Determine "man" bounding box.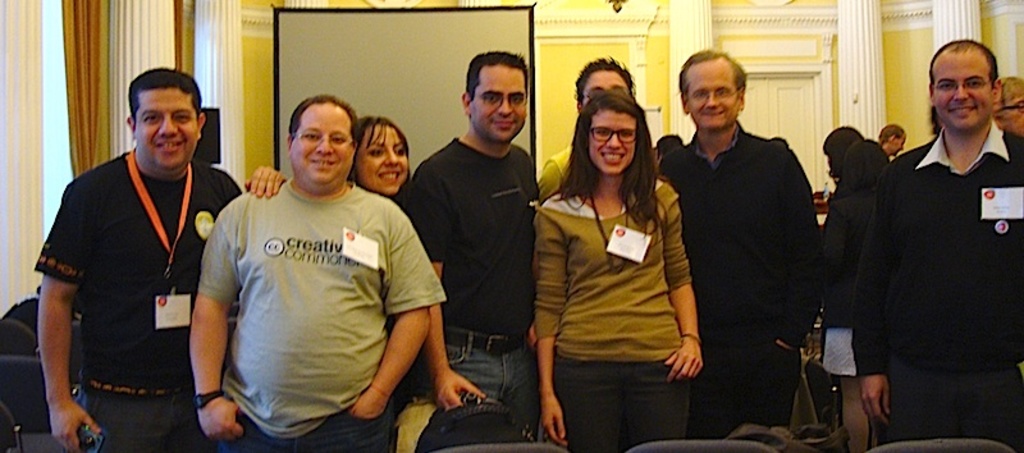
Determined: [993, 72, 1023, 136].
